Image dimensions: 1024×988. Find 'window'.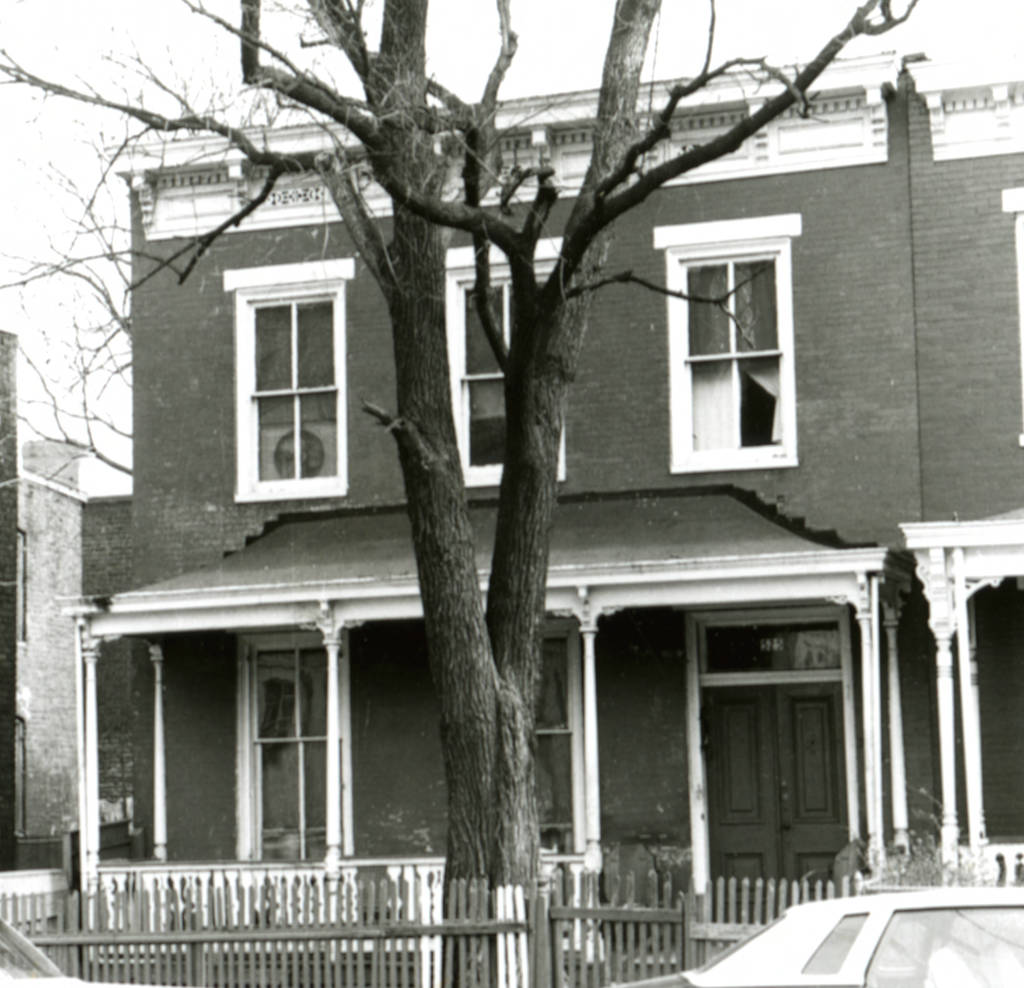
bbox=(242, 634, 348, 869).
